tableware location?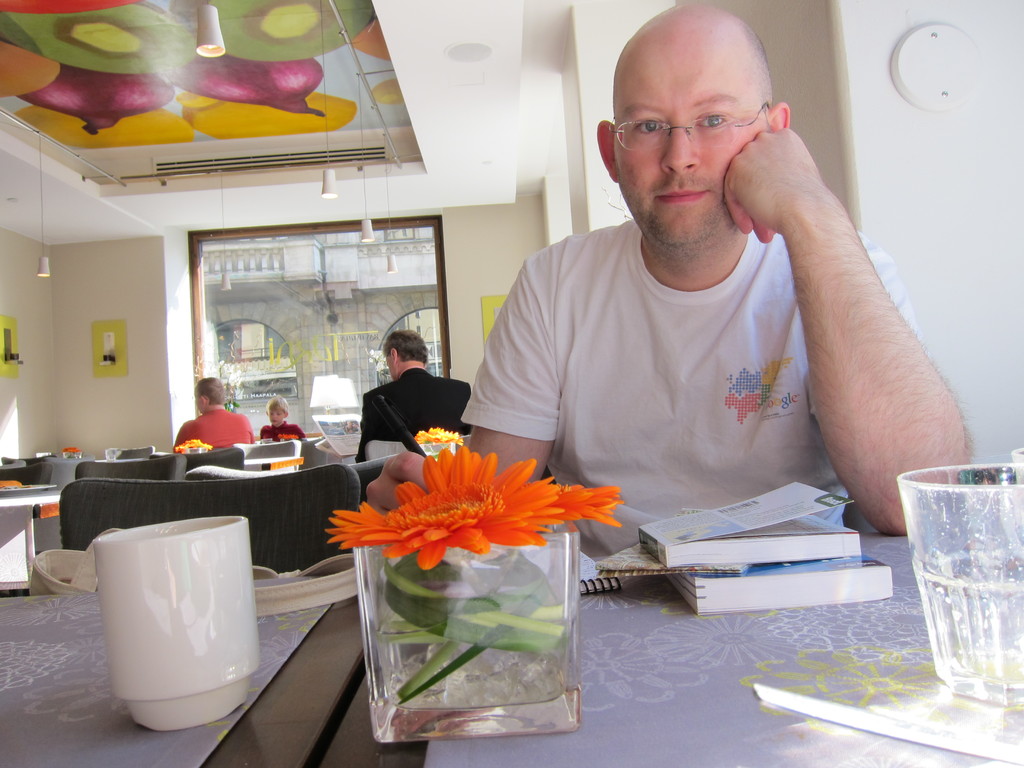
(356, 525, 584, 744)
